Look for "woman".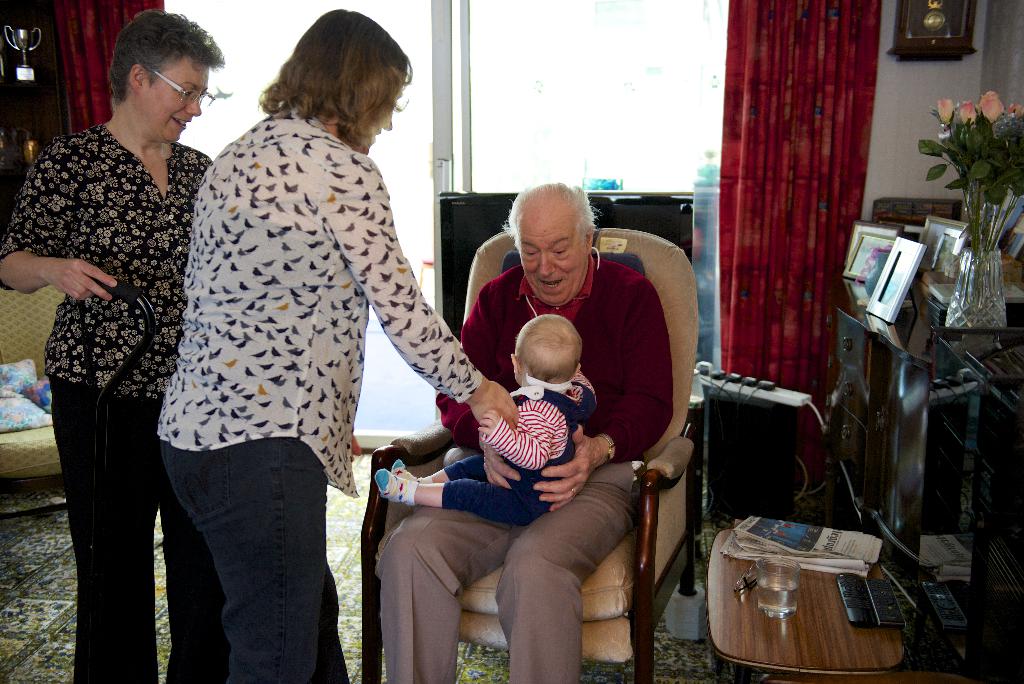
Found: x1=30, y1=0, x2=208, y2=664.
